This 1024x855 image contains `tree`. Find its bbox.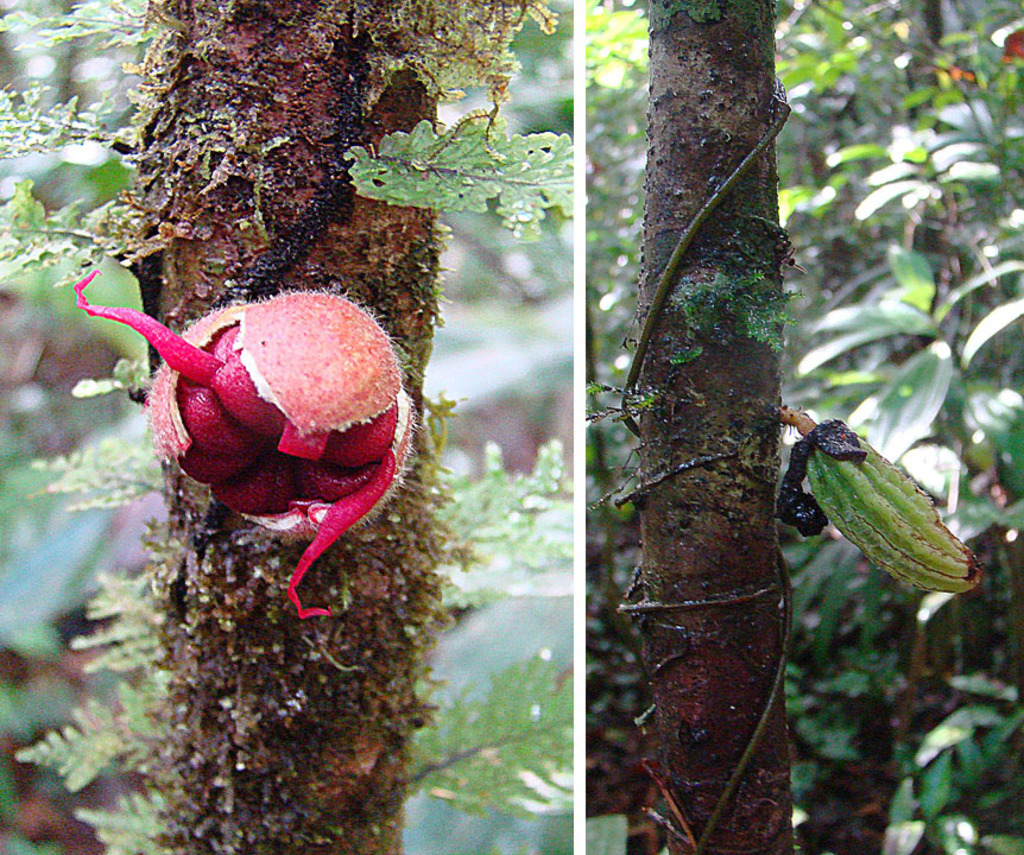
624/5/792/854.
